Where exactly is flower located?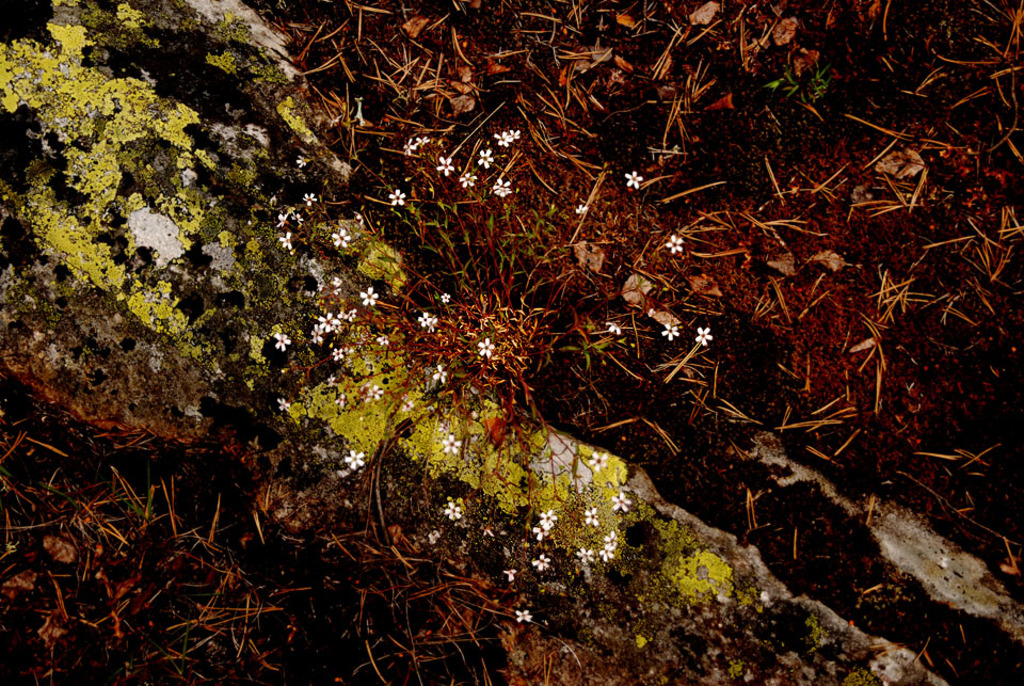
Its bounding box is (x1=402, y1=140, x2=414, y2=151).
